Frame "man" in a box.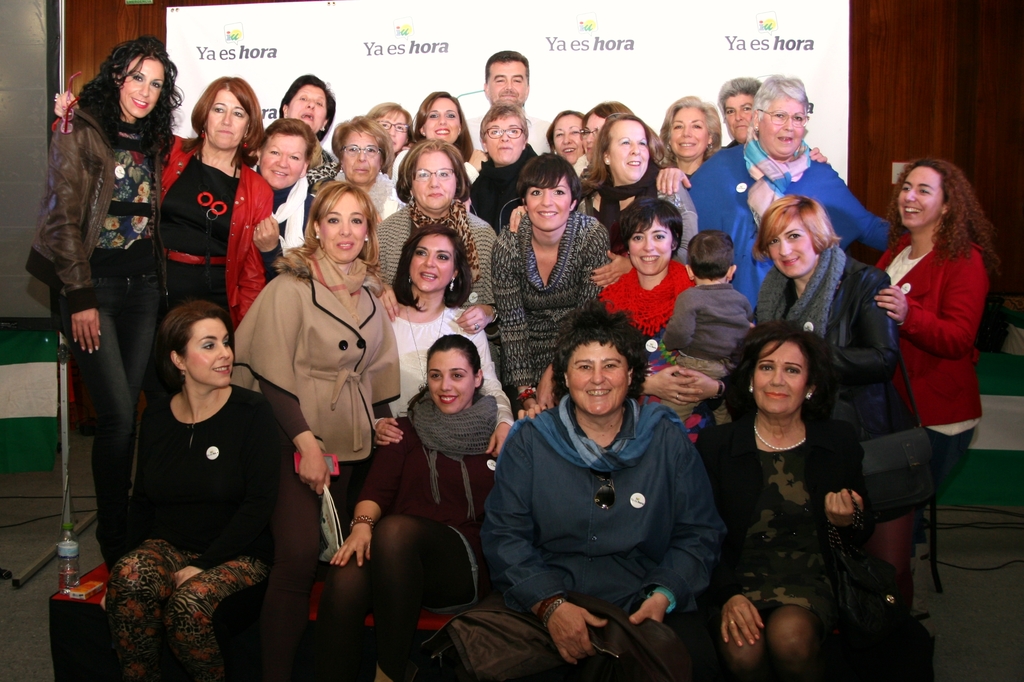
<bbox>469, 48, 549, 150</bbox>.
